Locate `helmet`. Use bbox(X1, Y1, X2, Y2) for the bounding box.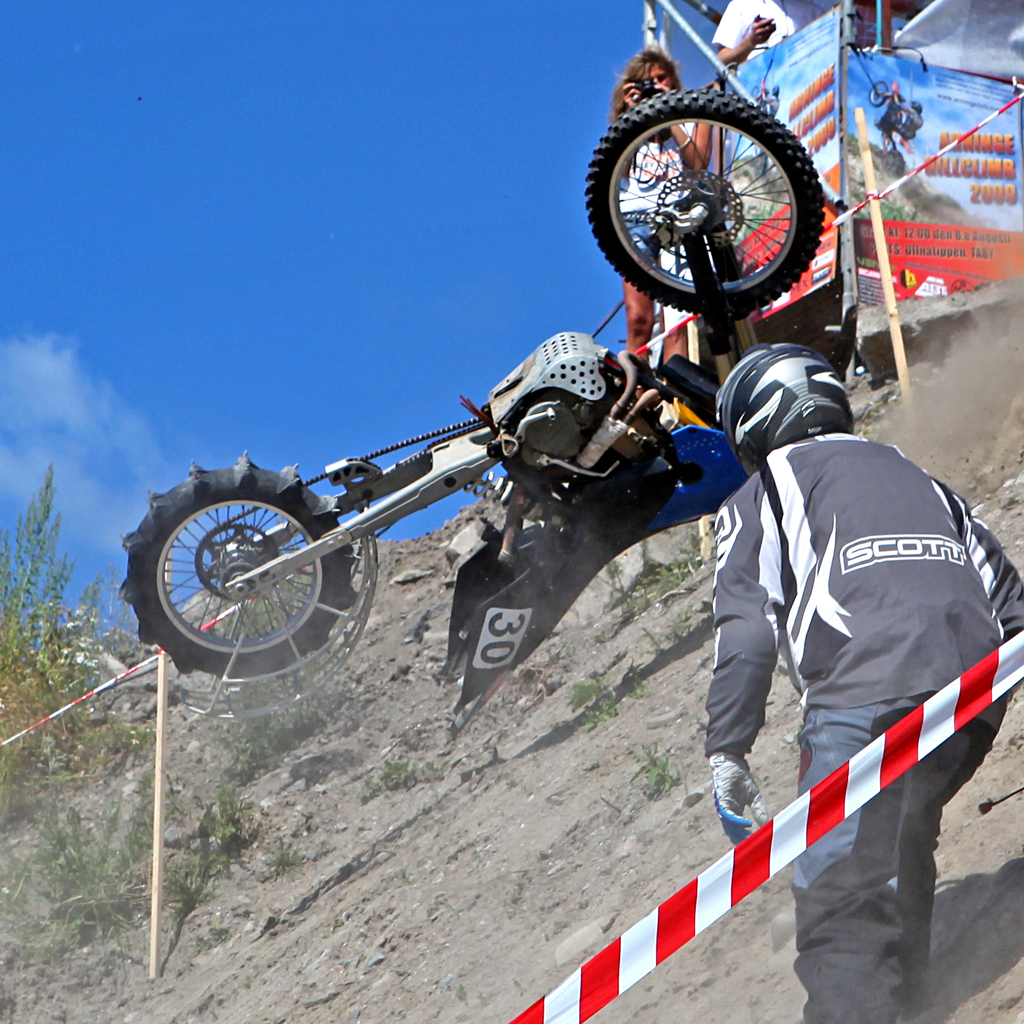
bbox(738, 341, 857, 470).
